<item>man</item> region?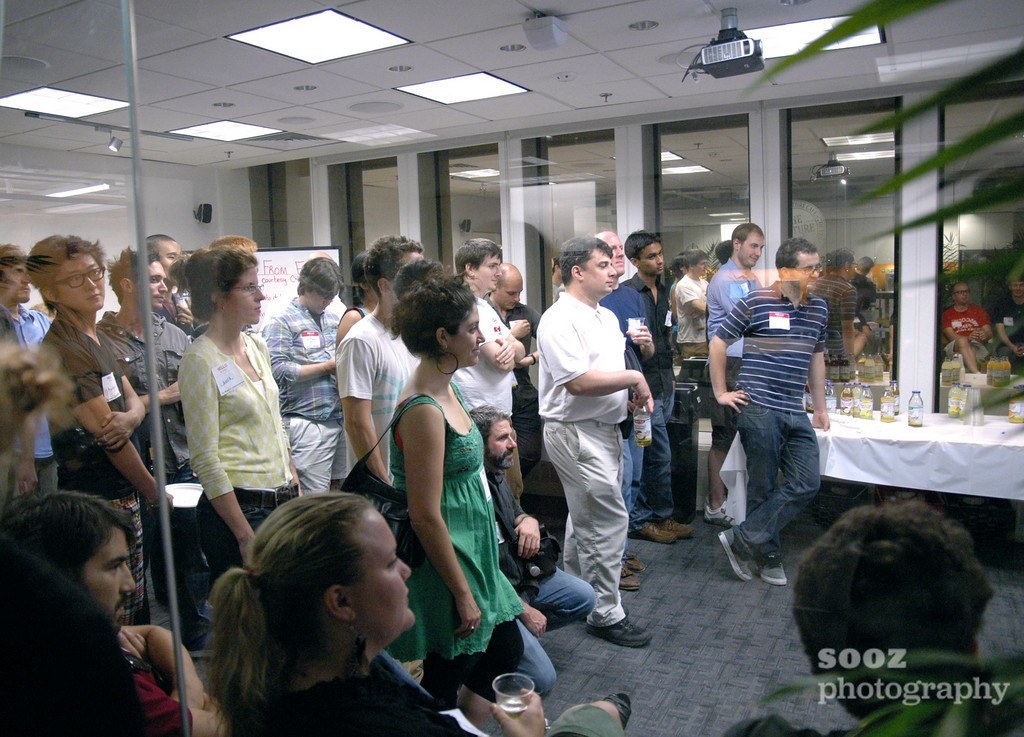
Rect(15, 223, 155, 618)
